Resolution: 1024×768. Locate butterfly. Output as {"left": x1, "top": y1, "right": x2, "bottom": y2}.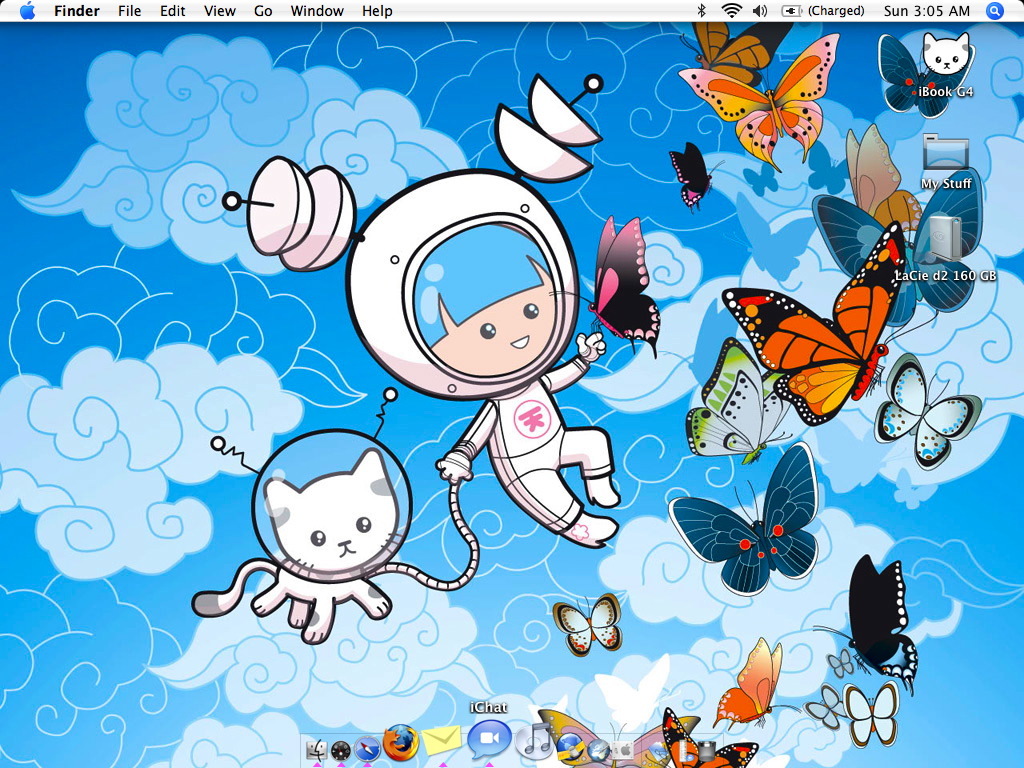
{"left": 719, "top": 218, "right": 907, "bottom": 453}.
